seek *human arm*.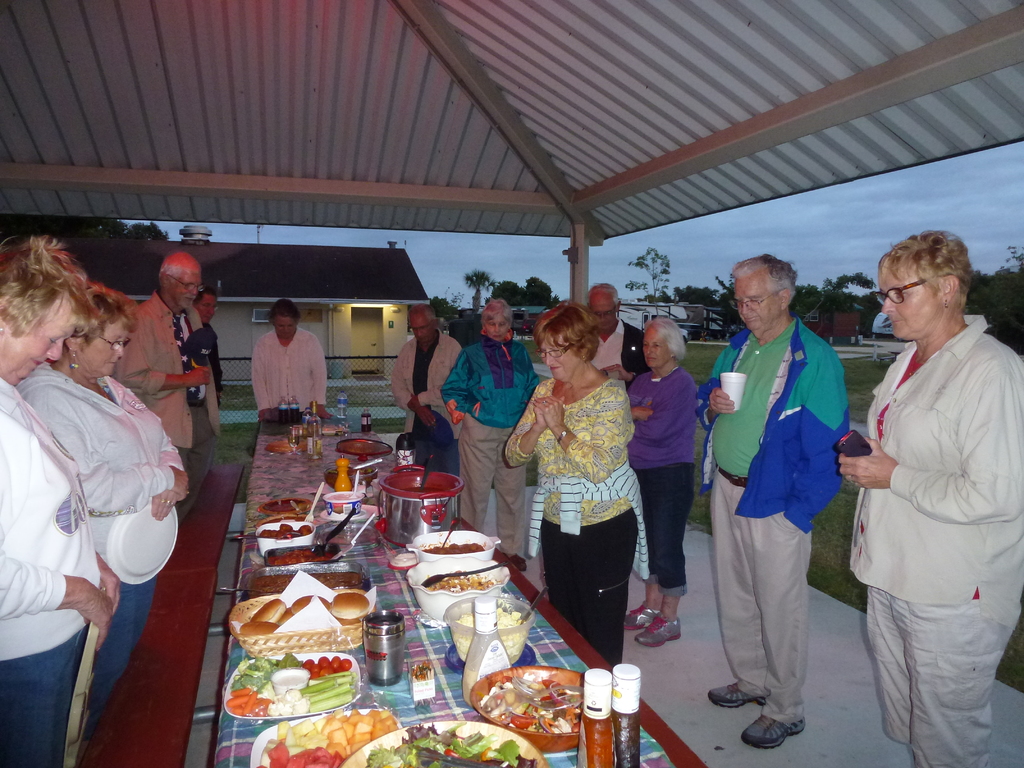
crop(115, 321, 211, 396).
